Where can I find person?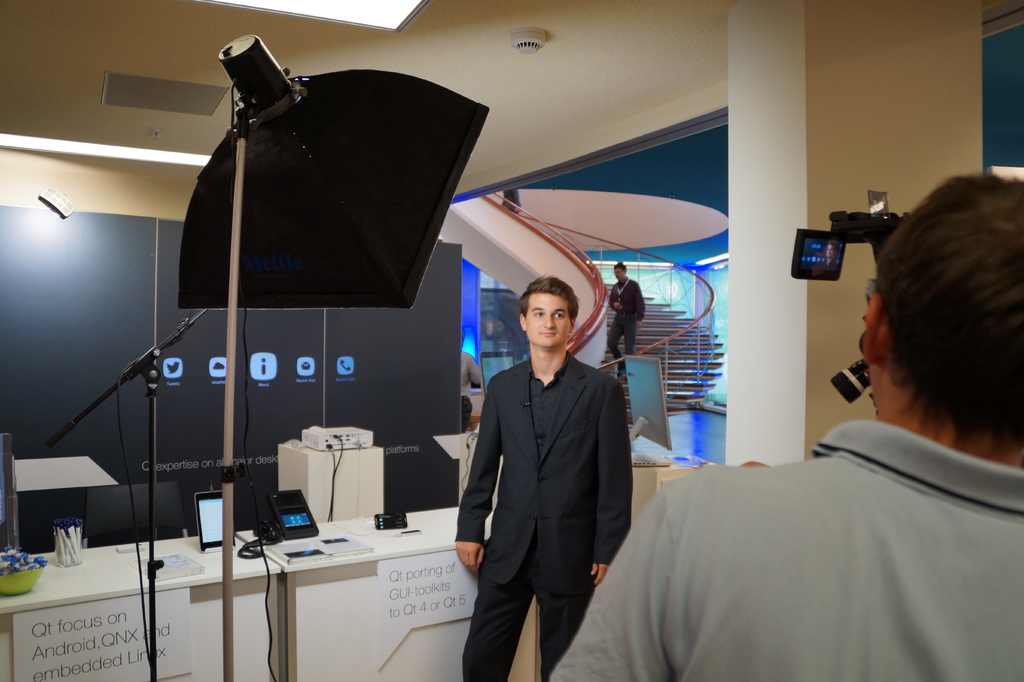
You can find it at select_region(607, 256, 651, 380).
